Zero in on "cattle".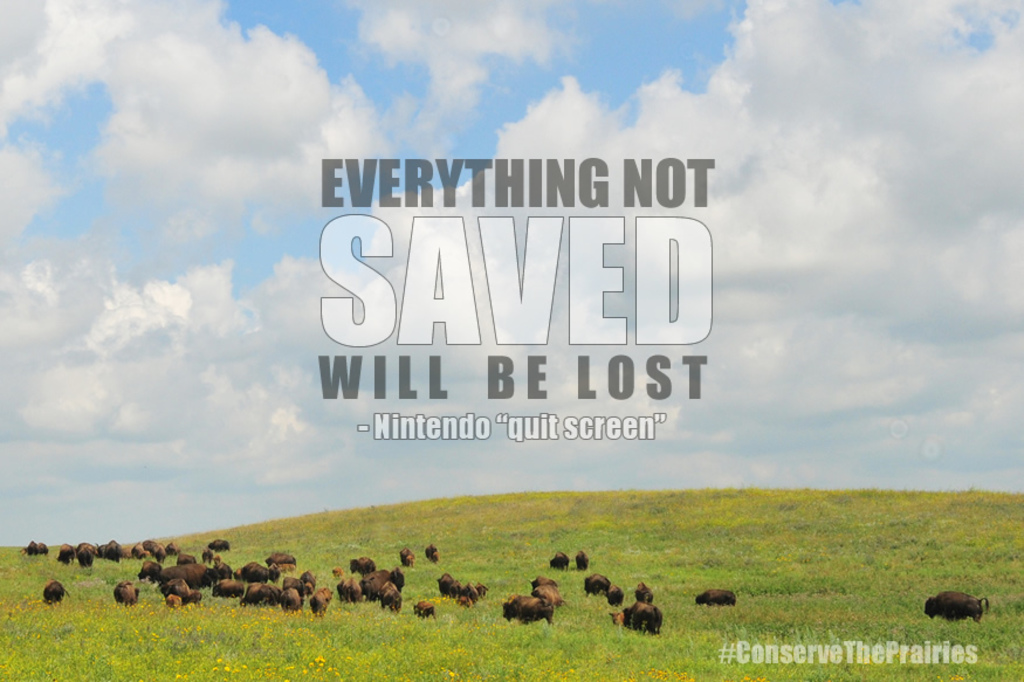
Zeroed in: 206/538/231/547.
